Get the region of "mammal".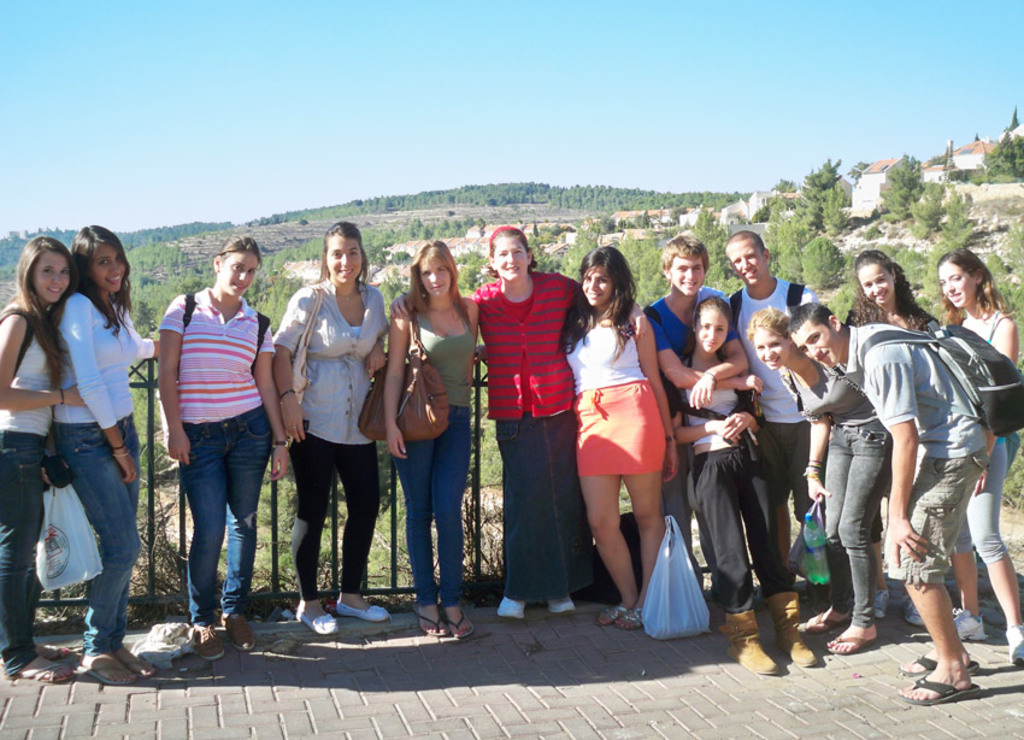
BBox(163, 231, 290, 663).
